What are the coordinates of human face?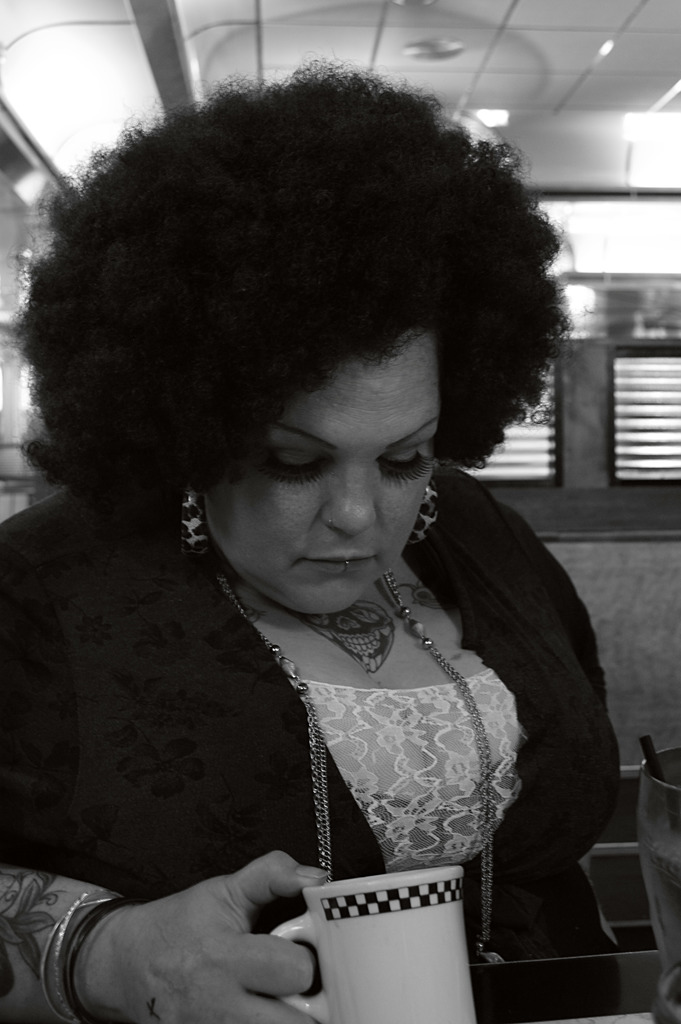
<box>211,314,444,612</box>.
